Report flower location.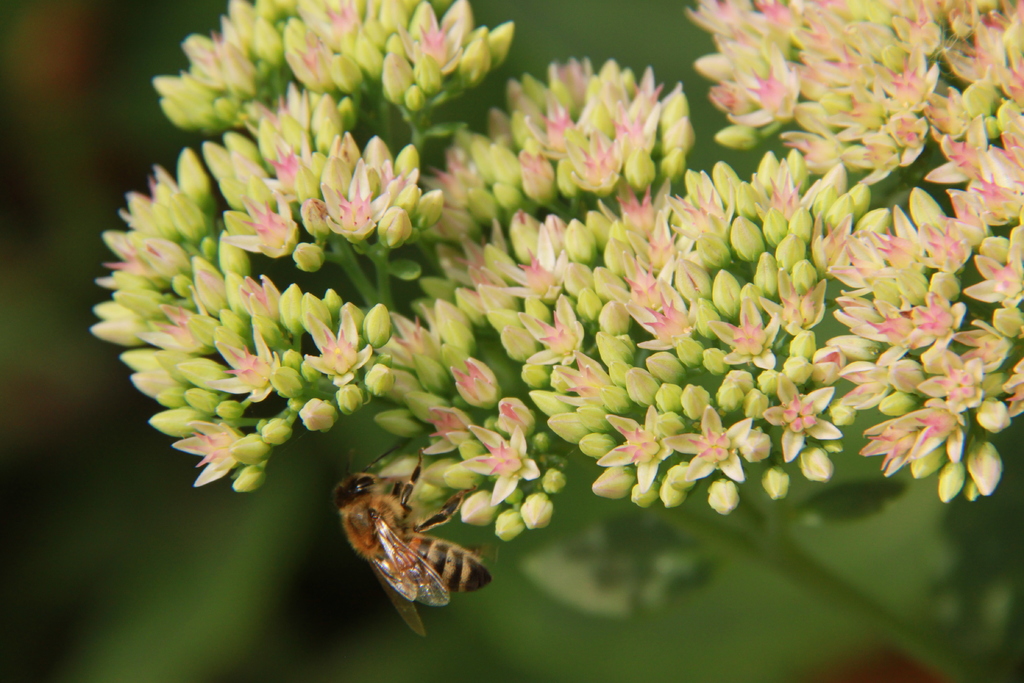
Report: bbox=(319, 152, 404, 247).
